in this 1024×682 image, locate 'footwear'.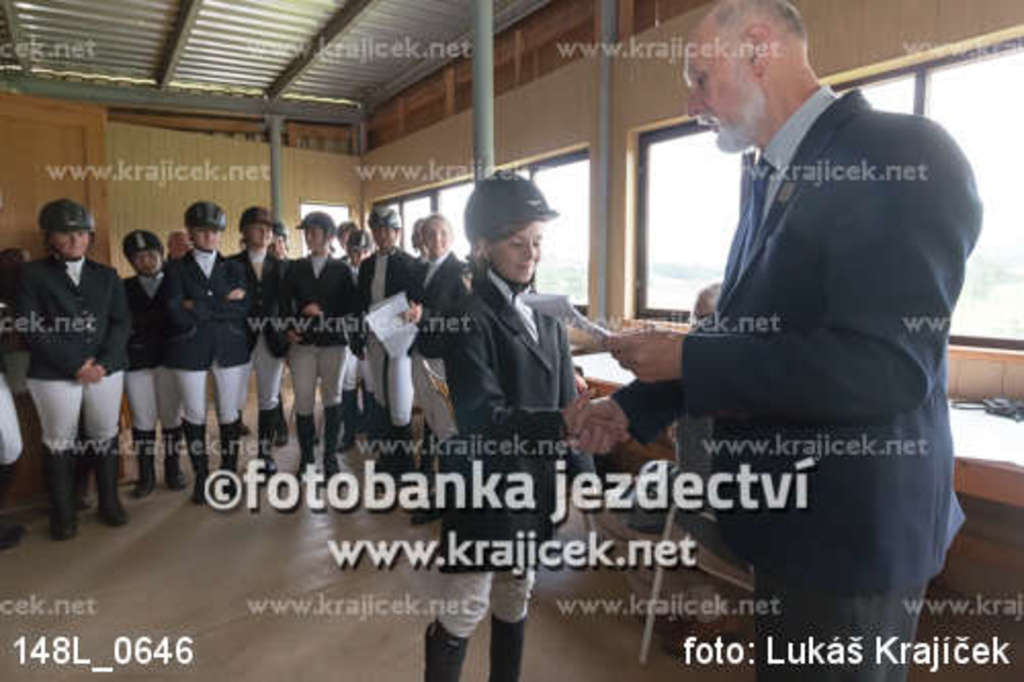
Bounding box: left=391, top=420, right=422, bottom=489.
